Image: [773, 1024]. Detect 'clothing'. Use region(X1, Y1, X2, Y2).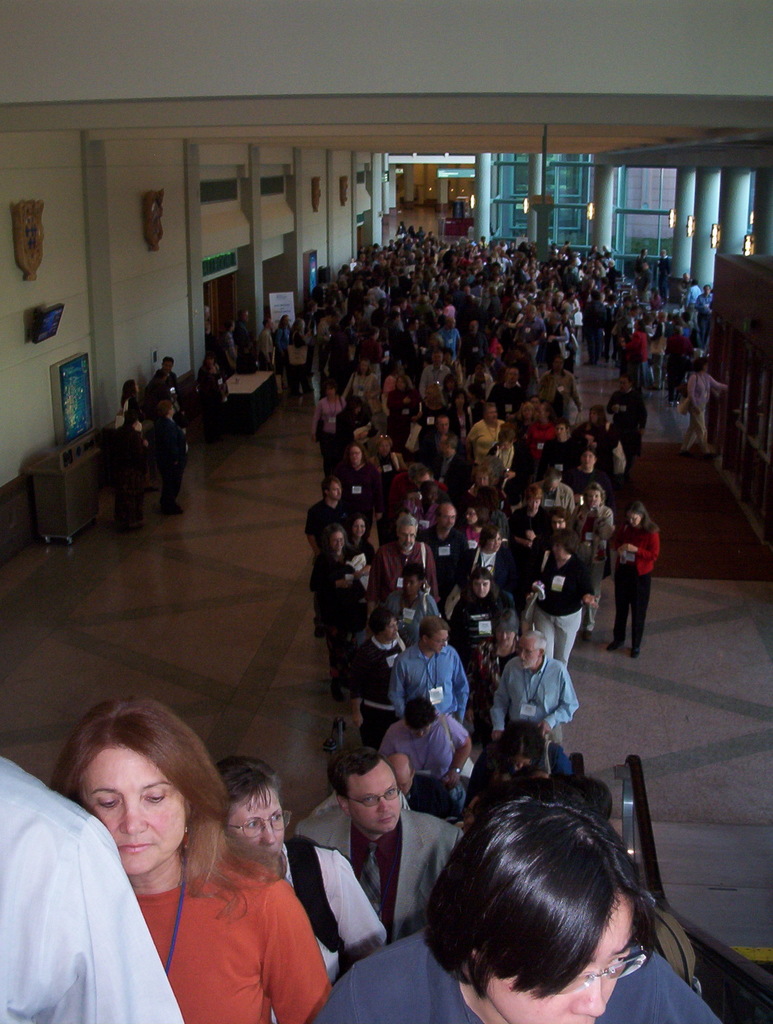
region(113, 429, 160, 513).
